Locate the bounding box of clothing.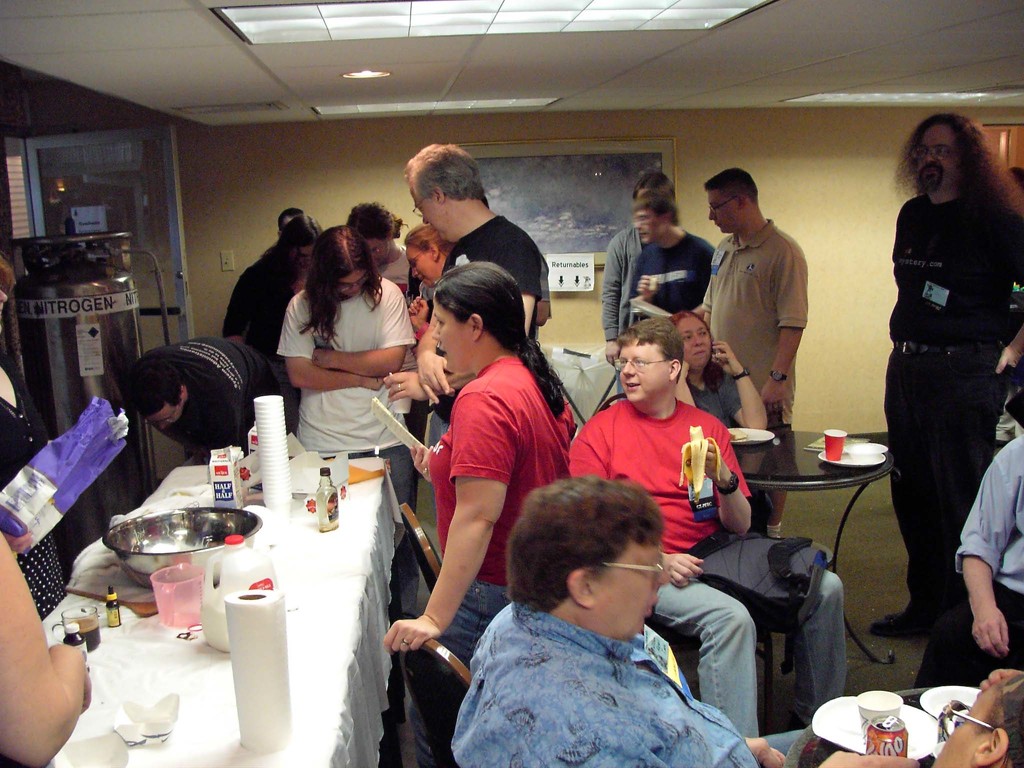
Bounding box: {"x1": 0, "y1": 368, "x2": 62, "y2": 621}.
